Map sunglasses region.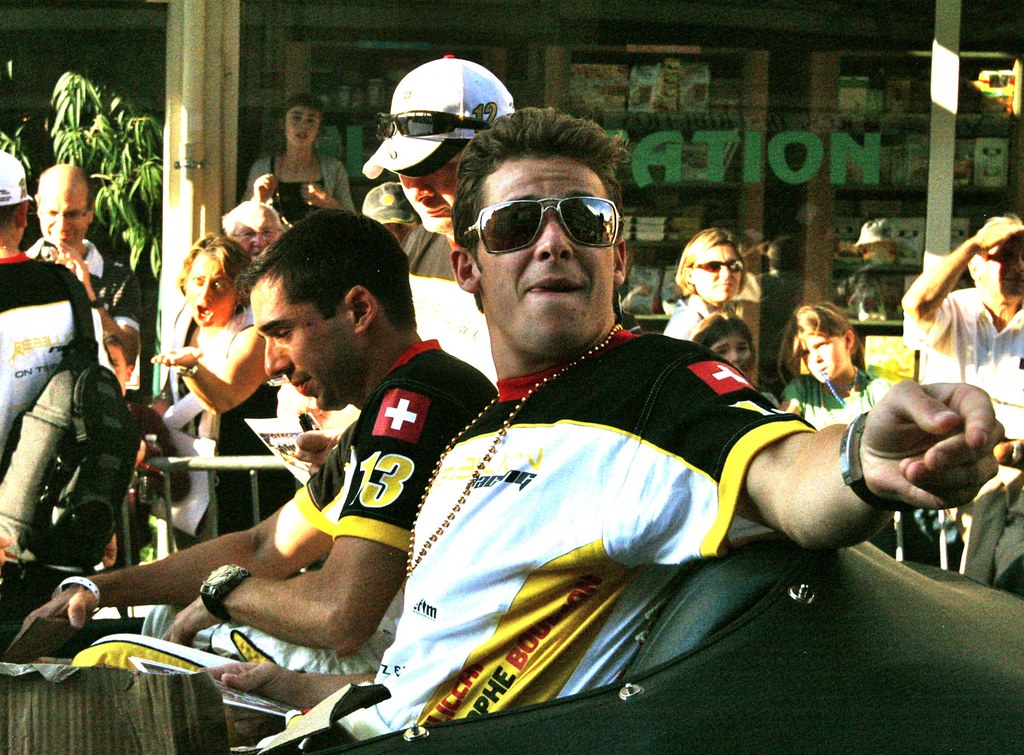
Mapped to {"x1": 691, "y1": 261, "x2": 745, "y2": 275}.
